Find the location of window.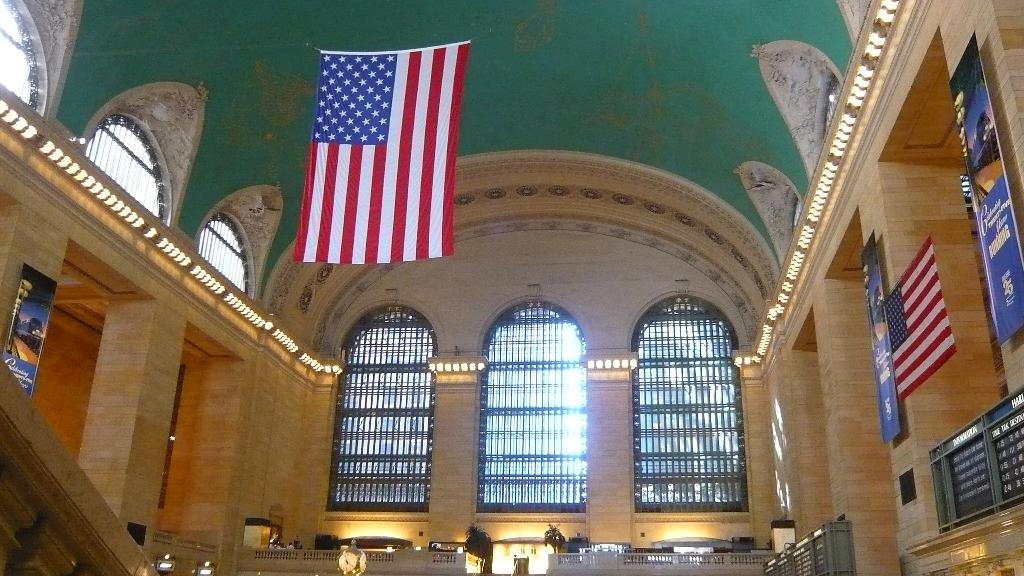
Location: 0 0 45 125.
